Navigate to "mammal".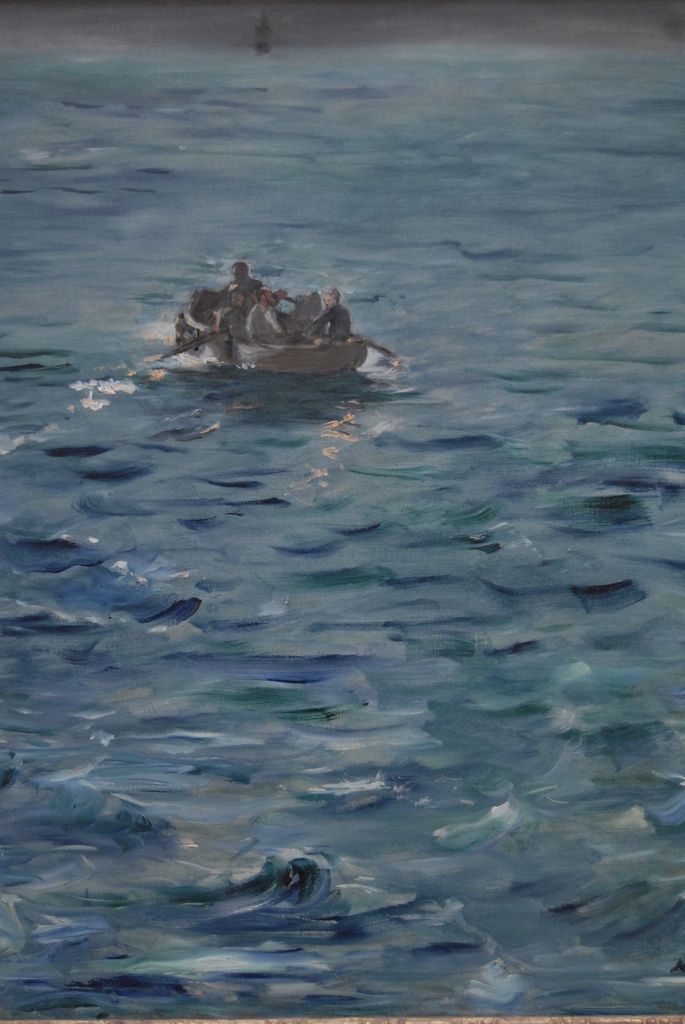
Navigation target: {"left": 212, "top": 259, "right": 258, "bottom": 312}.
